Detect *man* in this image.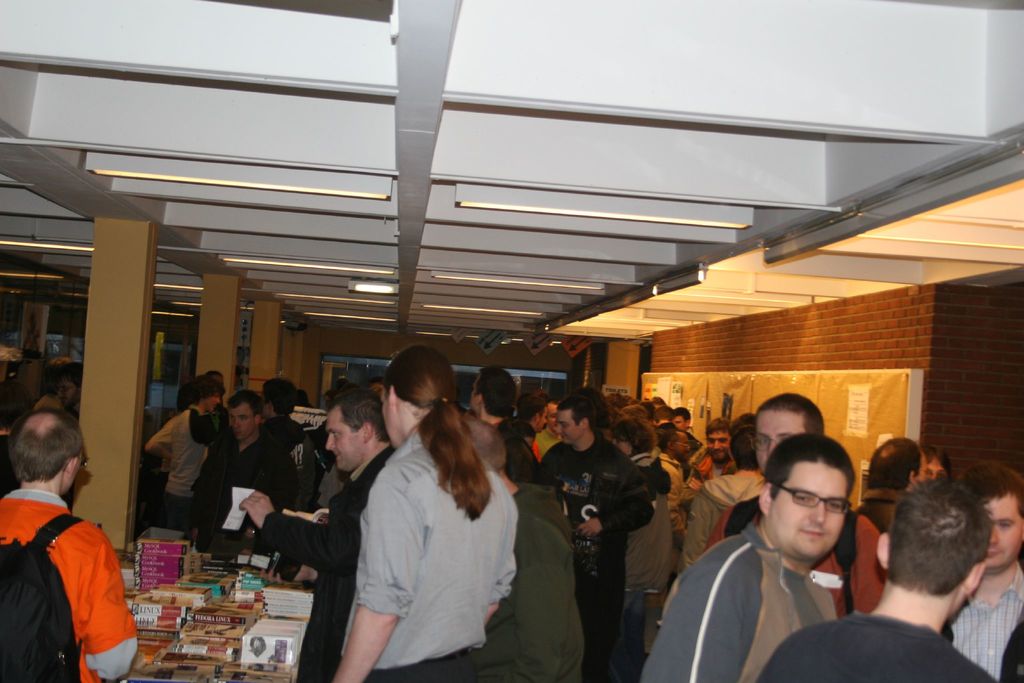
Detection: <box>0,408,141,682</box>.
